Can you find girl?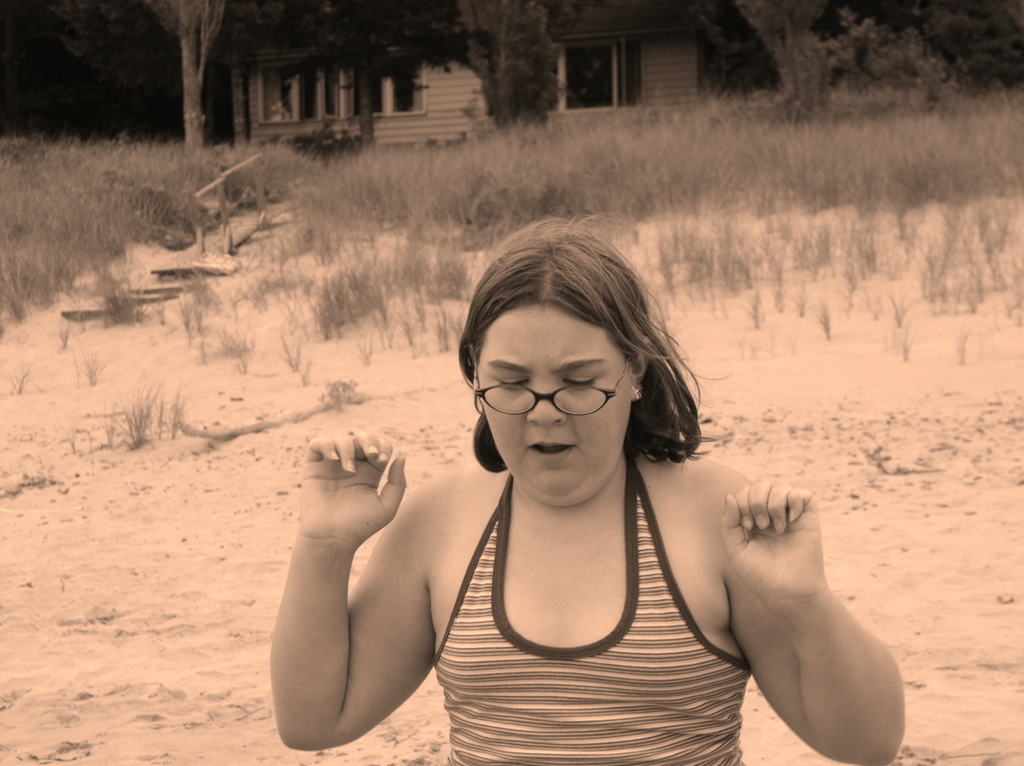
Yes, bounding box: Rect(268, 208, 913, 765).
